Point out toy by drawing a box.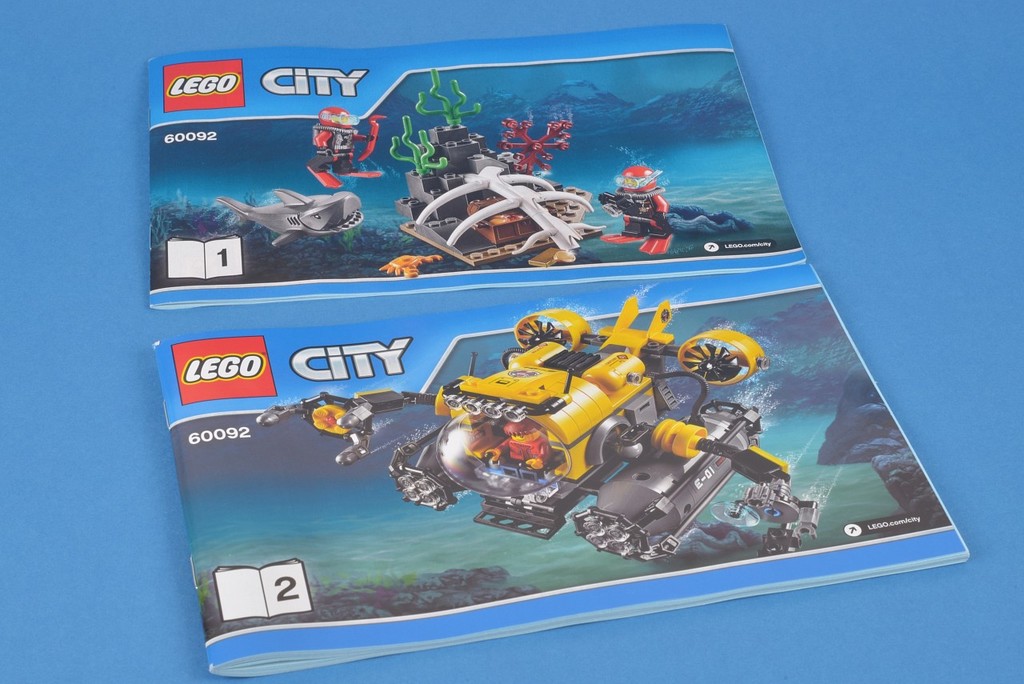
{"left": 258, "top": 374, "right": 429, "bottom": 470}.
